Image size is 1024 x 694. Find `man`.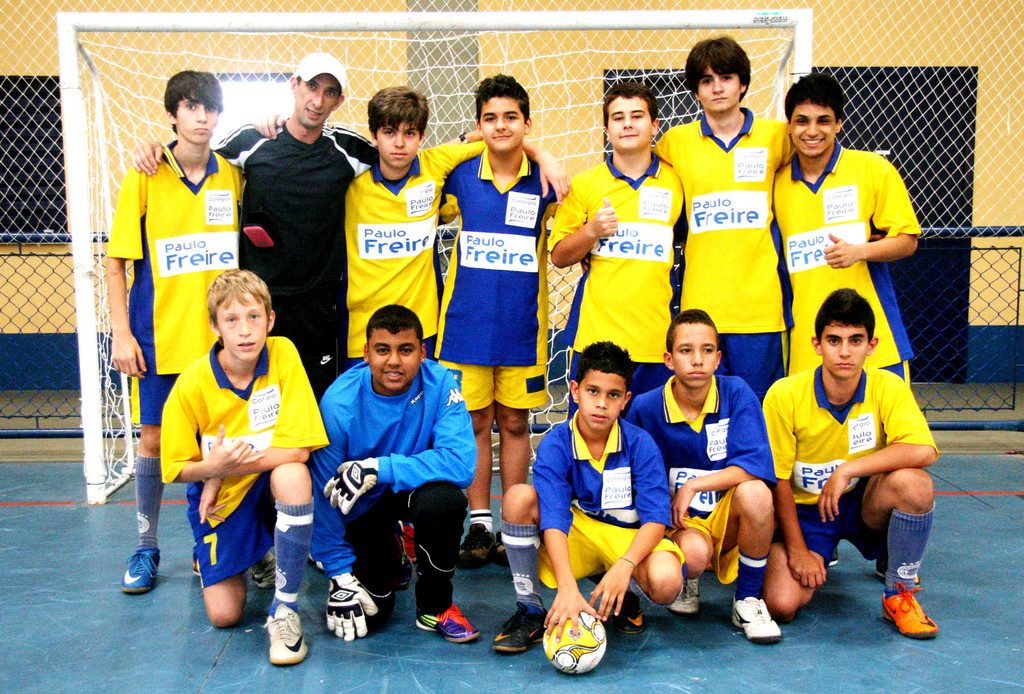
l=755, t=286, r=947, b=635.
